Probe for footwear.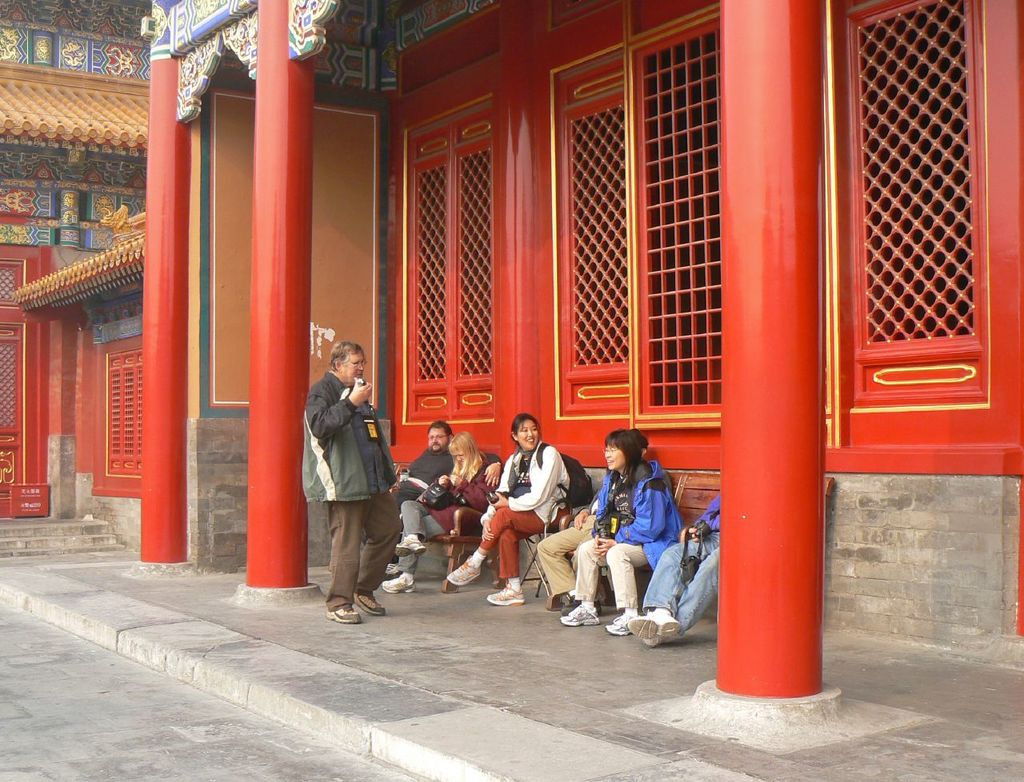
Probe result: {"left": 650, "top": 637, "right": 661, "bottom": 651}.
